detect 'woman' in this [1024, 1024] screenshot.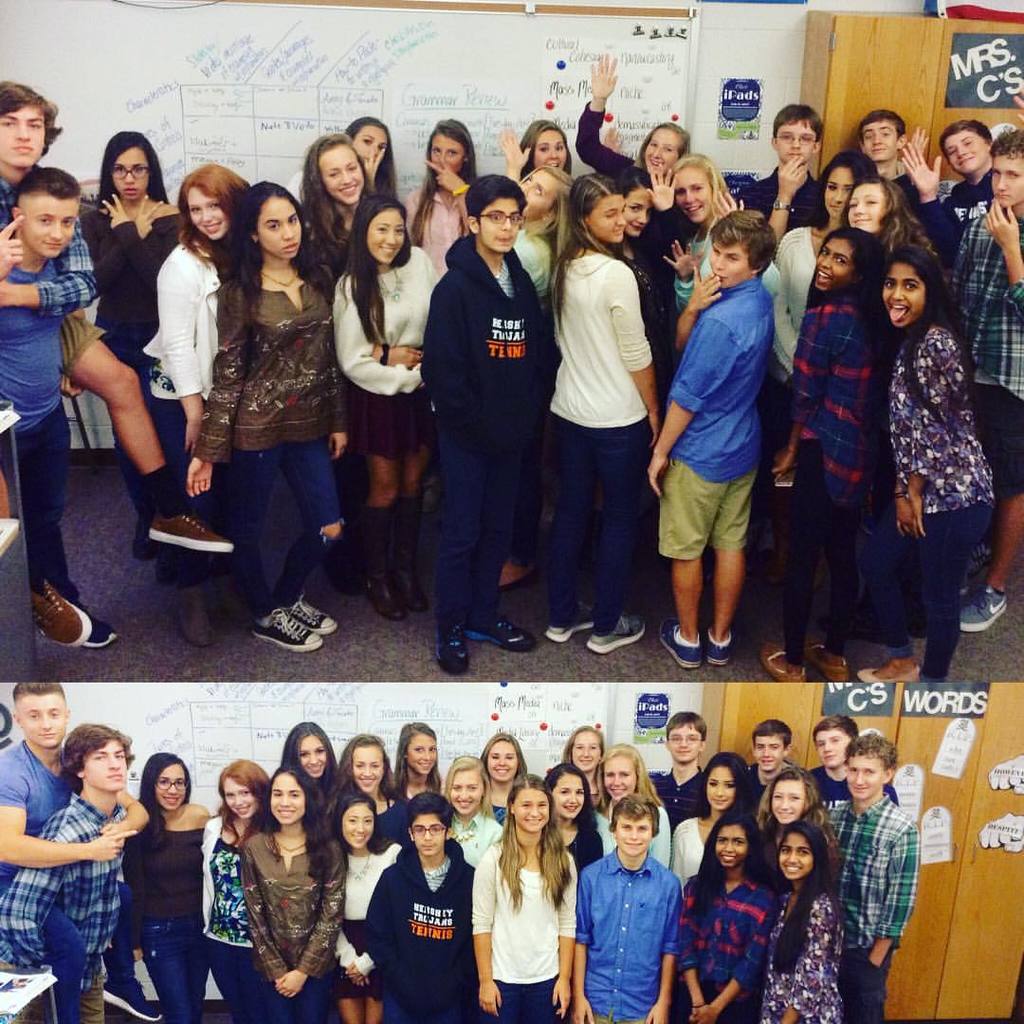
Detection: select_region(499, 121, 564, 300).
